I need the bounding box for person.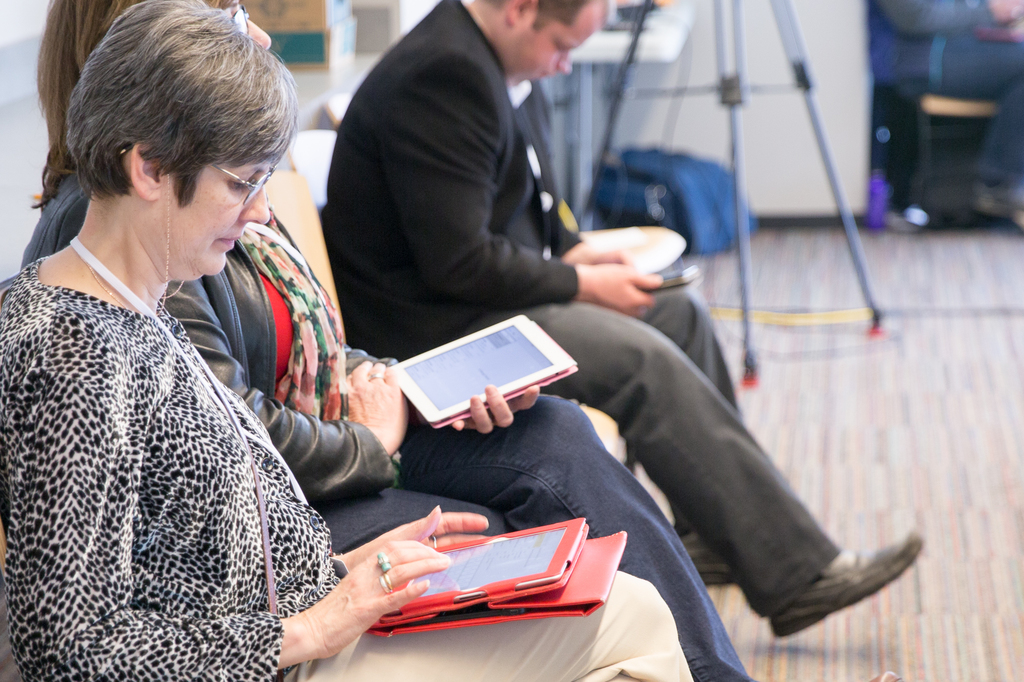
Here it is: 871,0,1023,231.
